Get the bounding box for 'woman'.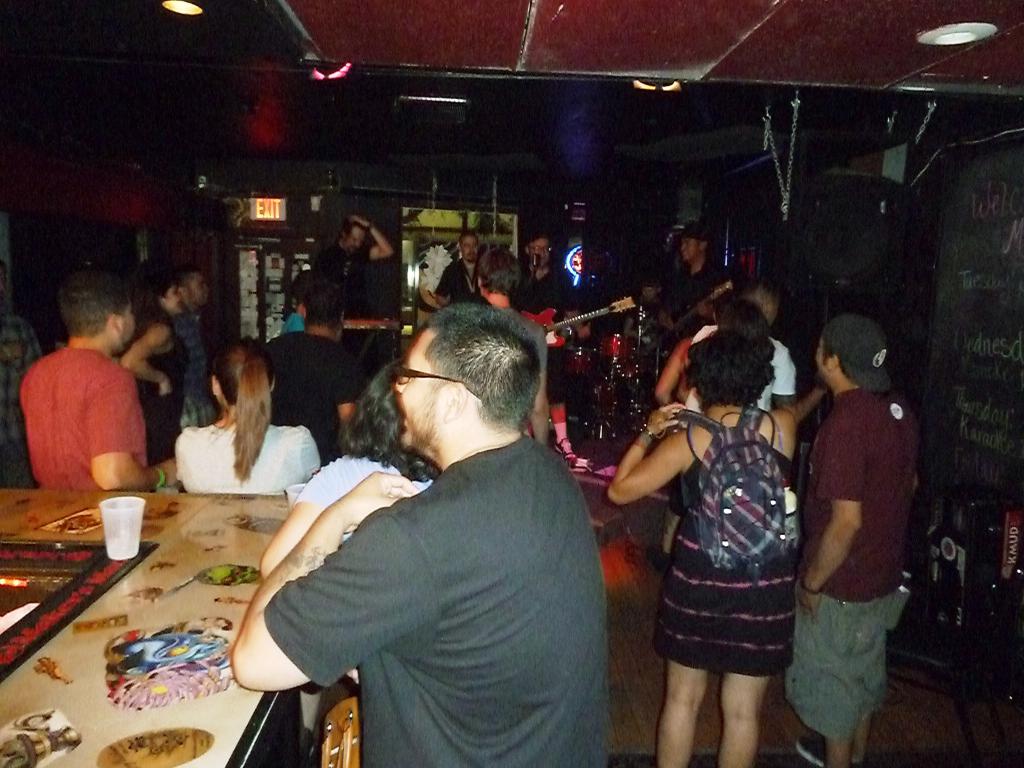
bbox=(118, 282, 190, 470).
